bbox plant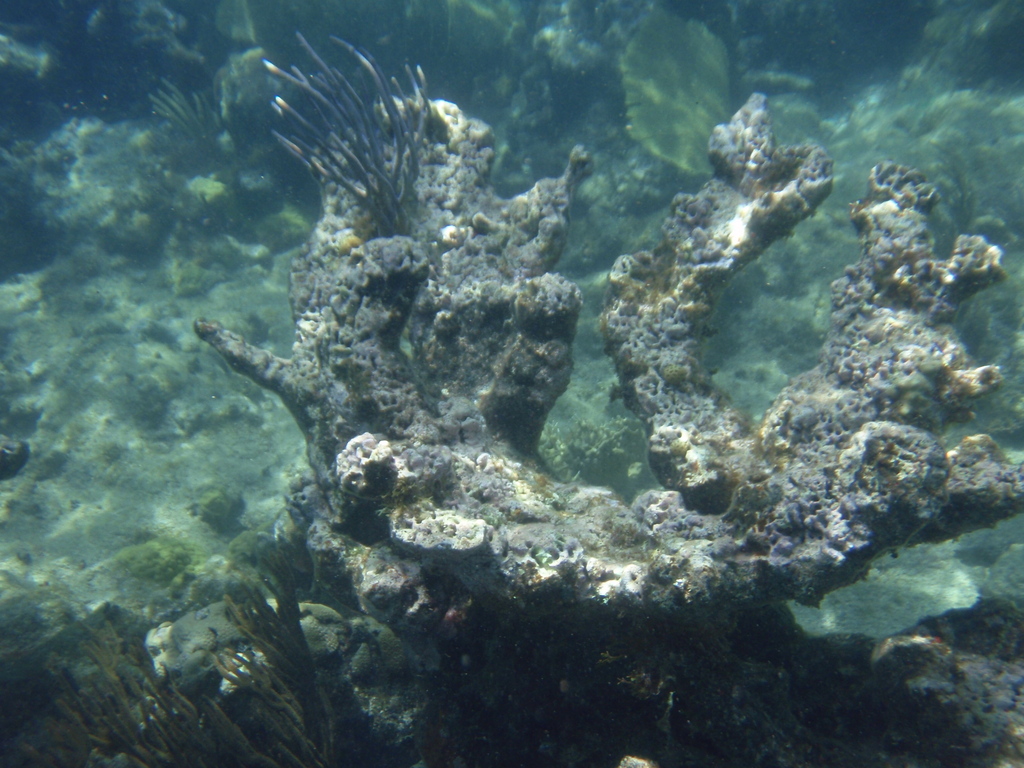
<box>259,28,448,250</box>
